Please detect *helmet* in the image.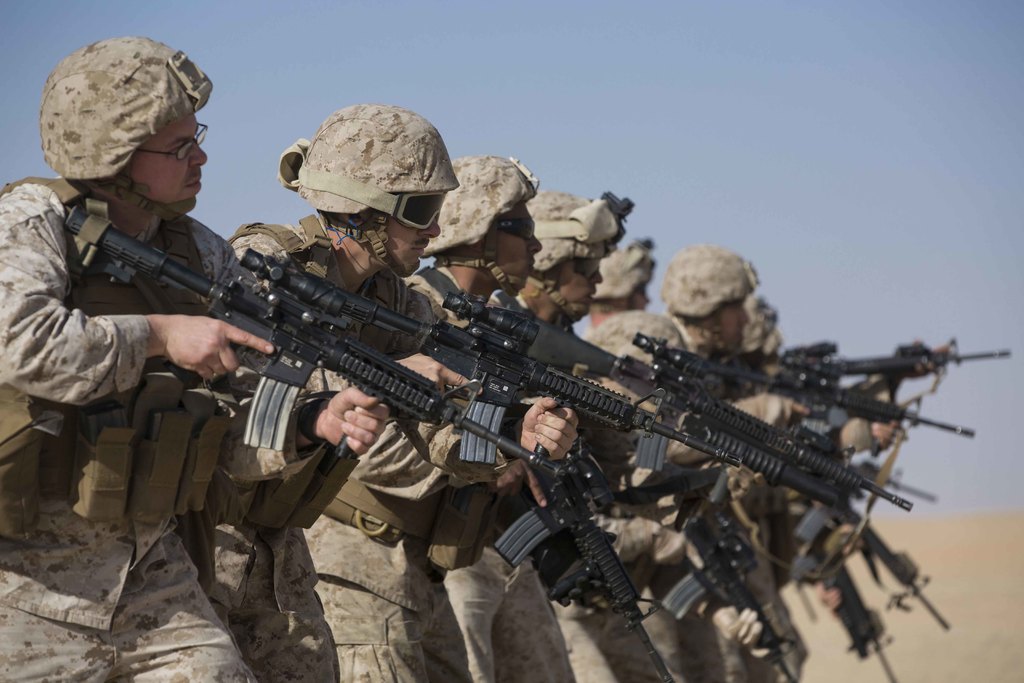
{"x1": 266, "y1": 118, "x2": 460, "y2": 259}.
